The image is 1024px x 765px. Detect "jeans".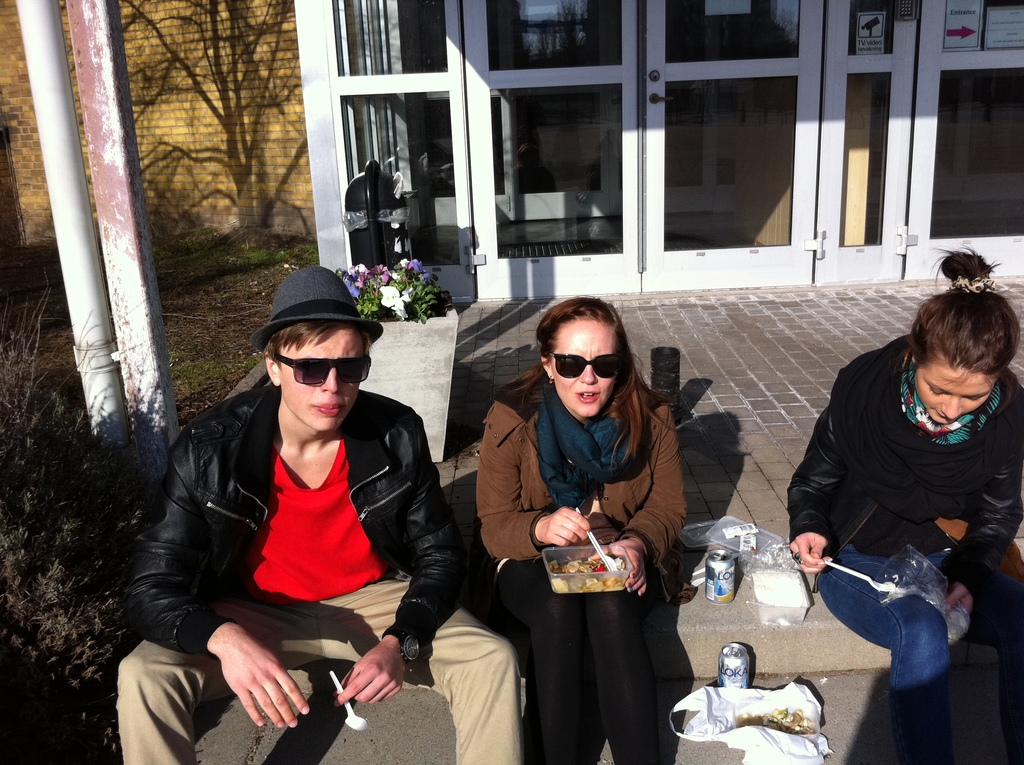
Detection: l=831, t=543, r=971, b=734.
